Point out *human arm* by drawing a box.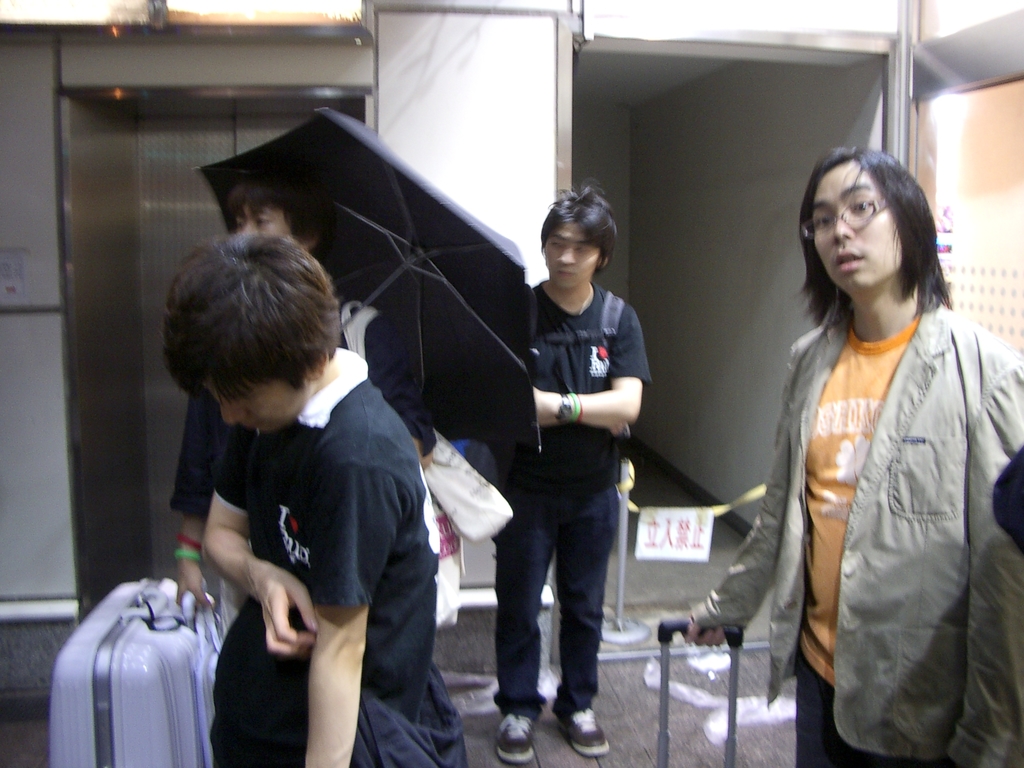
locate(684, 351, 812, 659).
